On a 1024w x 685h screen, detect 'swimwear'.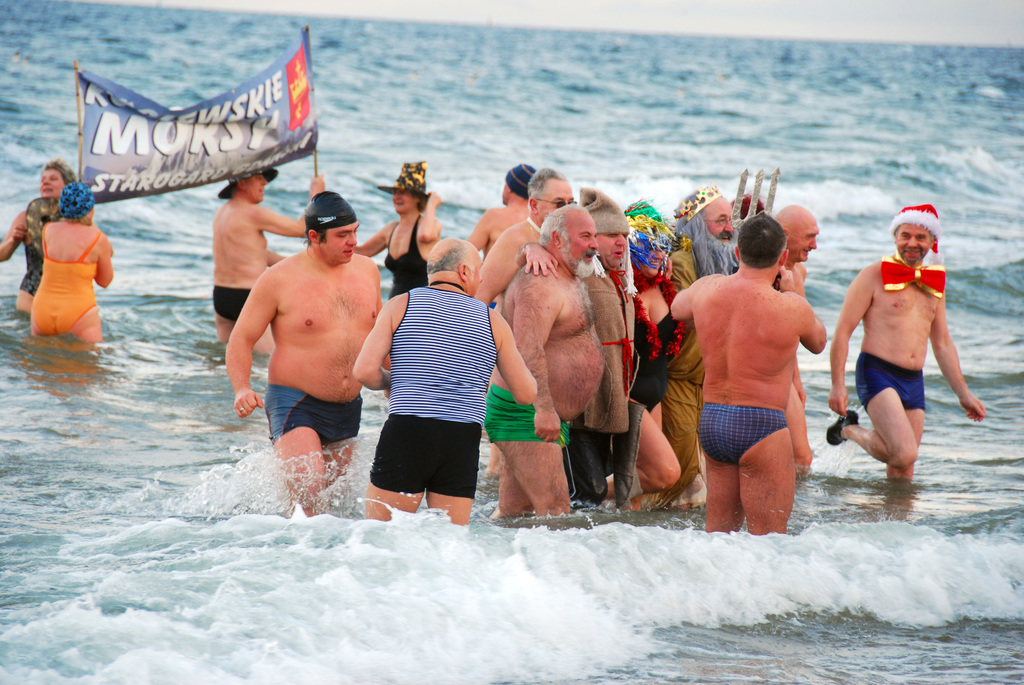
630,308,676,412.
